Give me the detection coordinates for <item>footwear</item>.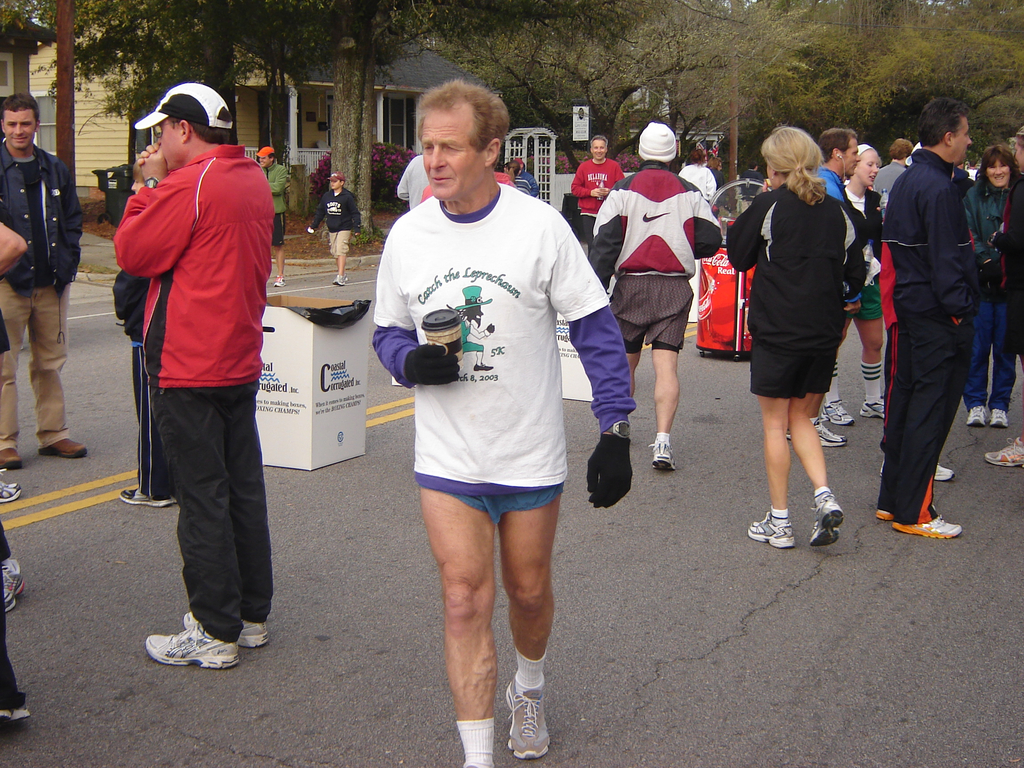
x1=0, y1=557, x2=24, y2=613.
